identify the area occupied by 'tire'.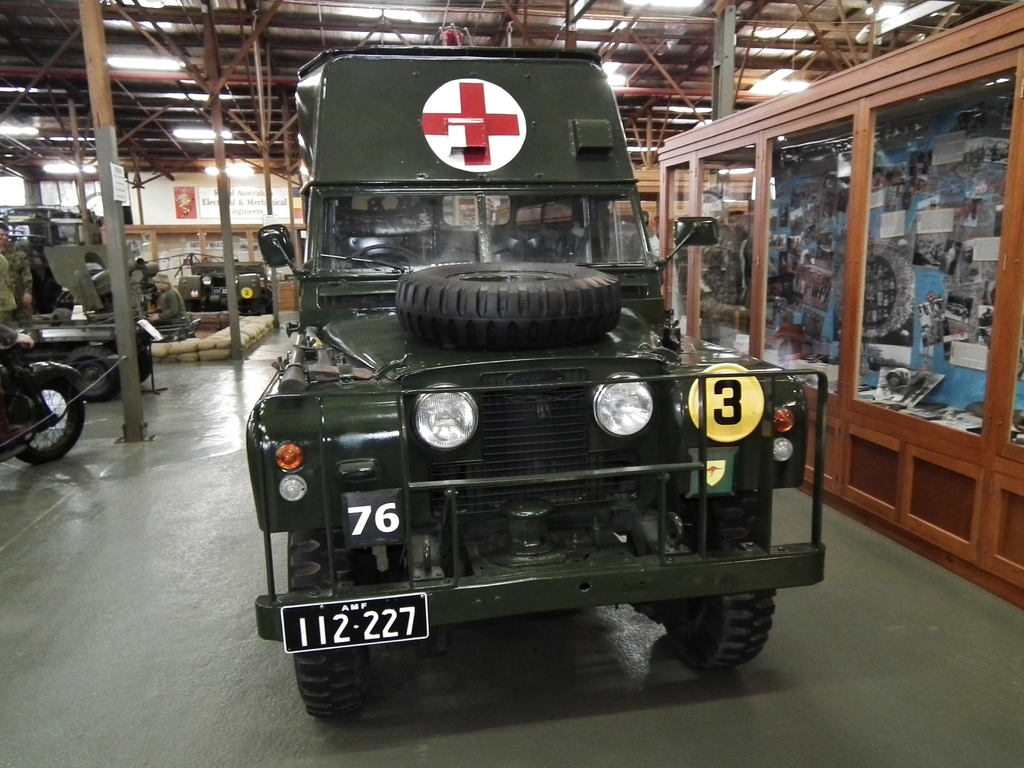
Area: (left=20, top=366, right=86, bottom=466).
